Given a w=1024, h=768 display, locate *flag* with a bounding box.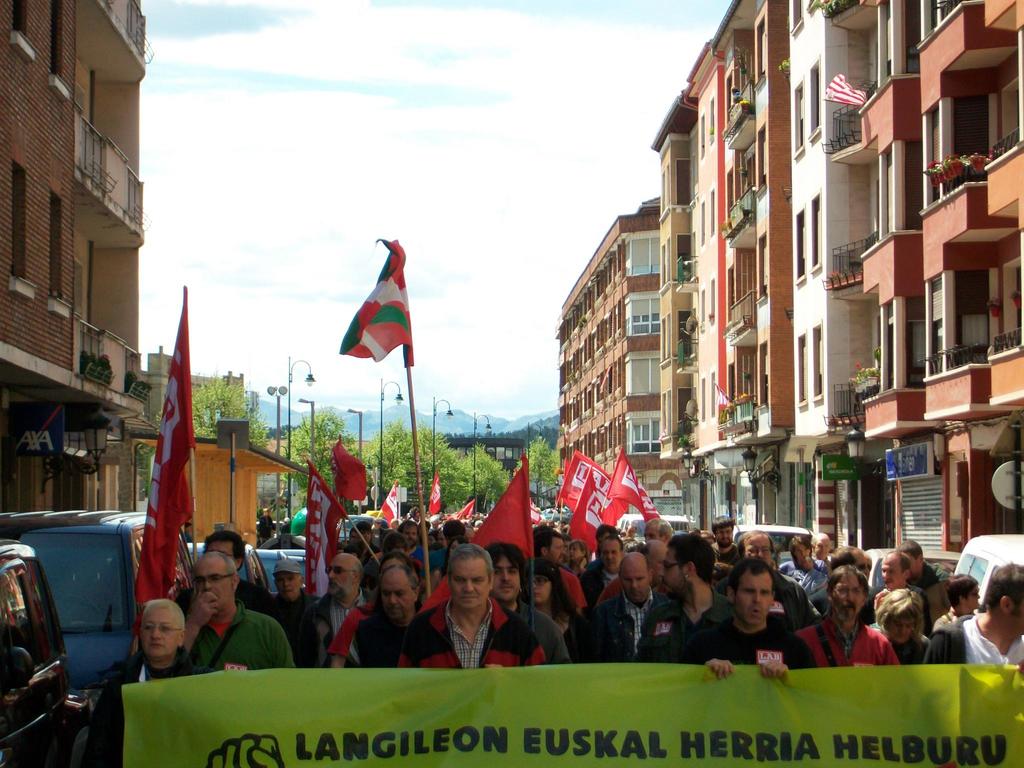
Located: bbox(574, 463, 626, 554).
